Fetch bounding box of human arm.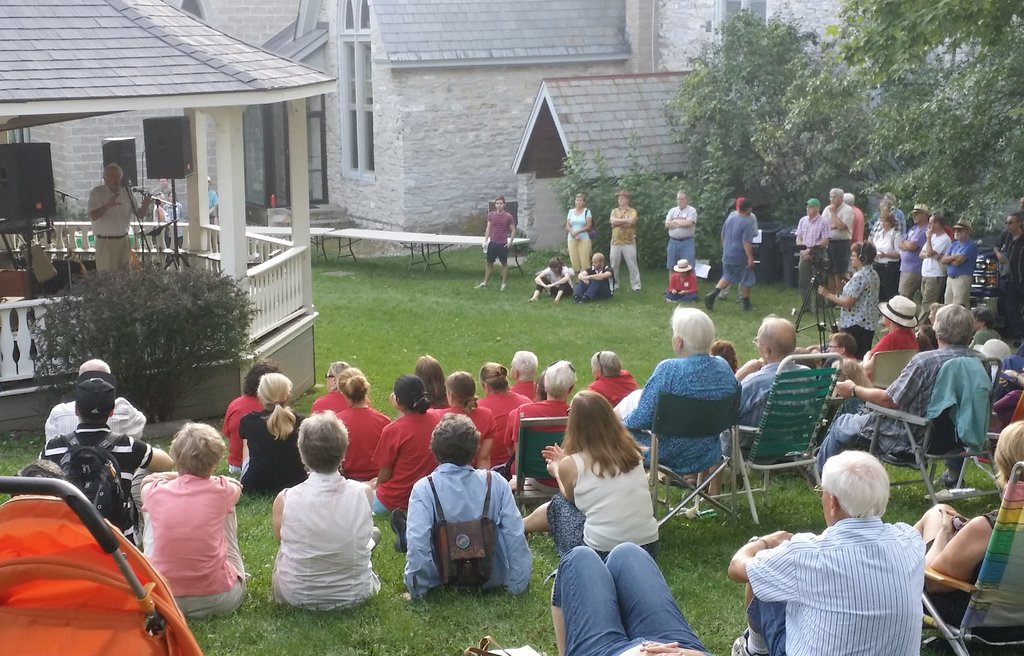
Bbox: 828/205/856/231.
